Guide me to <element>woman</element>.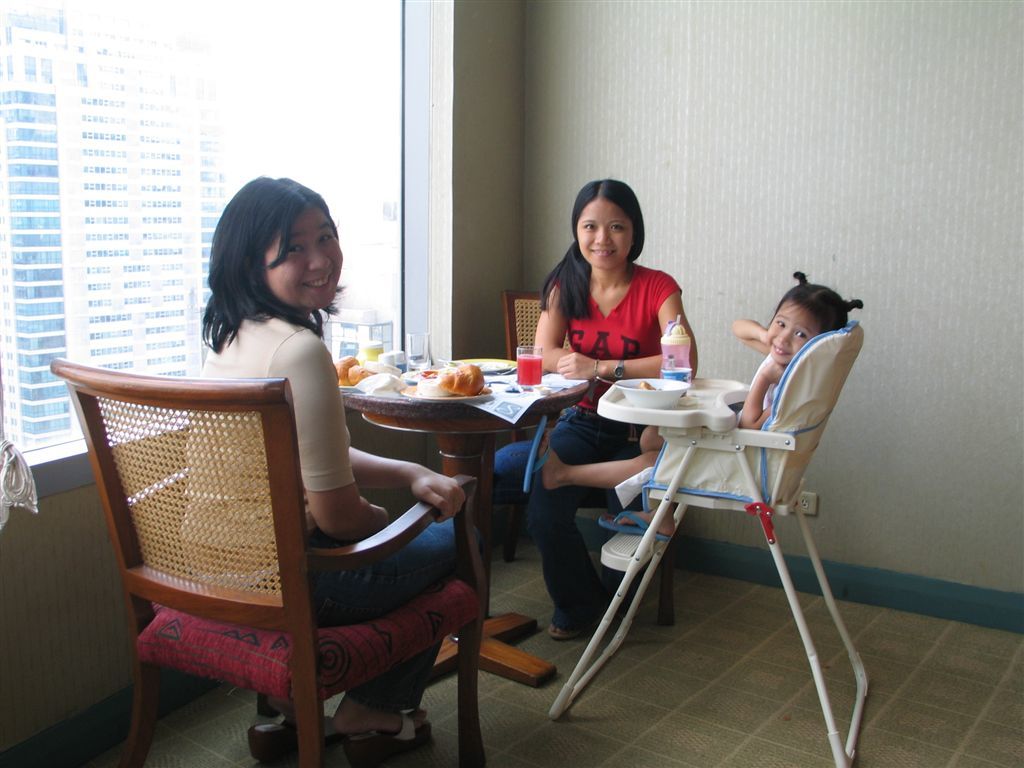
Guidance: 477:172:697:647.
